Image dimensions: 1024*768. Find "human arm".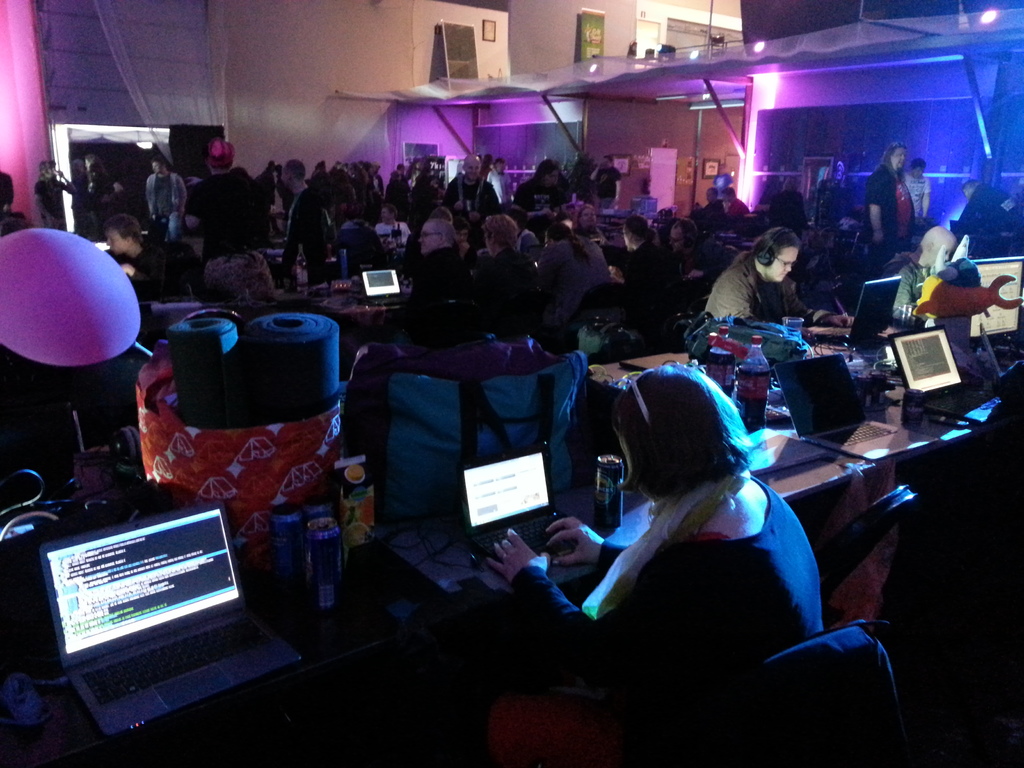
bbox(541, 511, 633, 572).
